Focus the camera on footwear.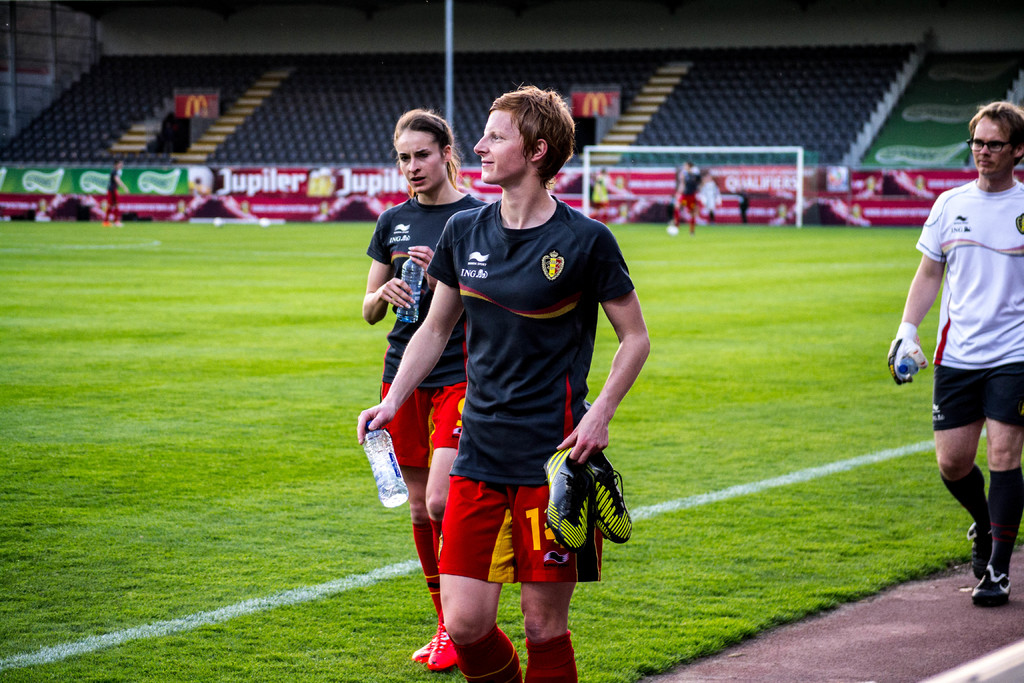
Focus region: left=971, top=561, right=1012, bottom=609.
